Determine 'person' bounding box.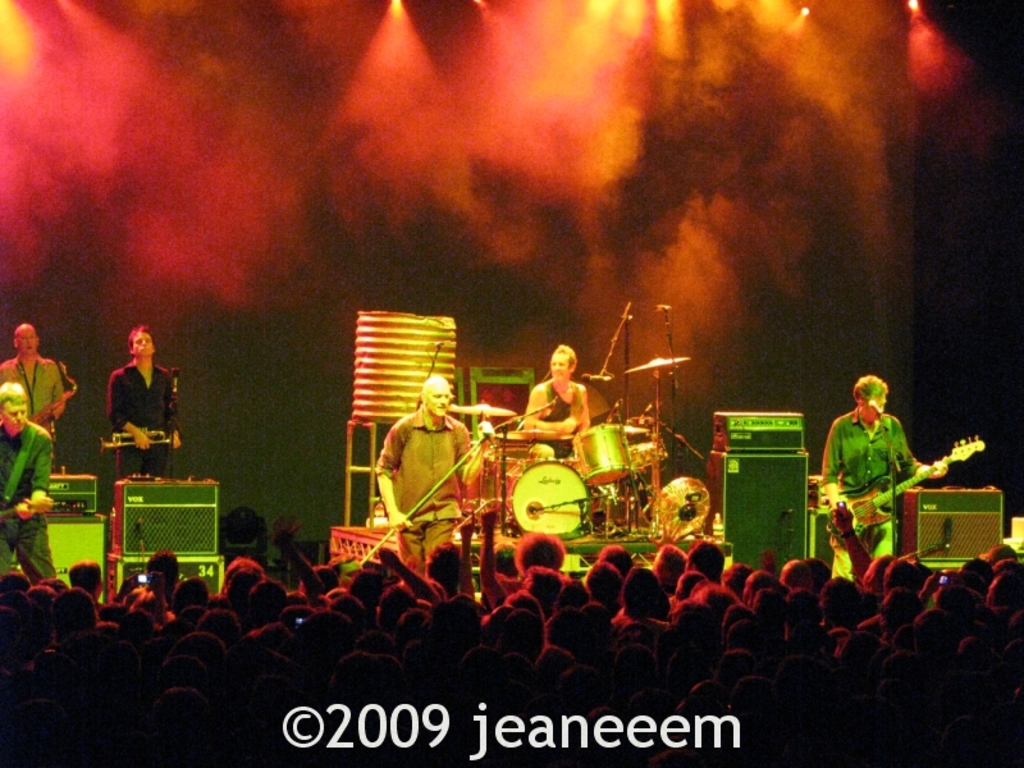
Determined: detection(0, 379, 55, 588).
